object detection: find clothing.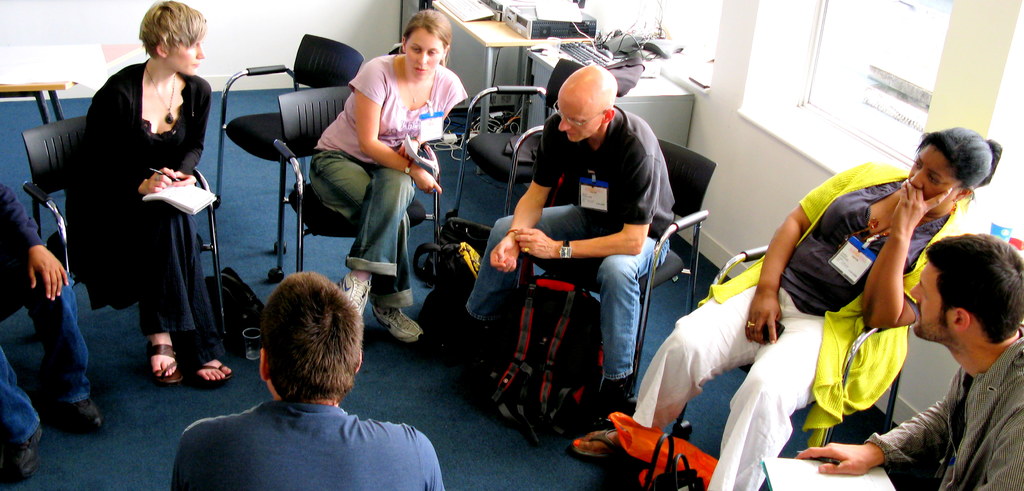
crop(170, 392, 440, 490).
